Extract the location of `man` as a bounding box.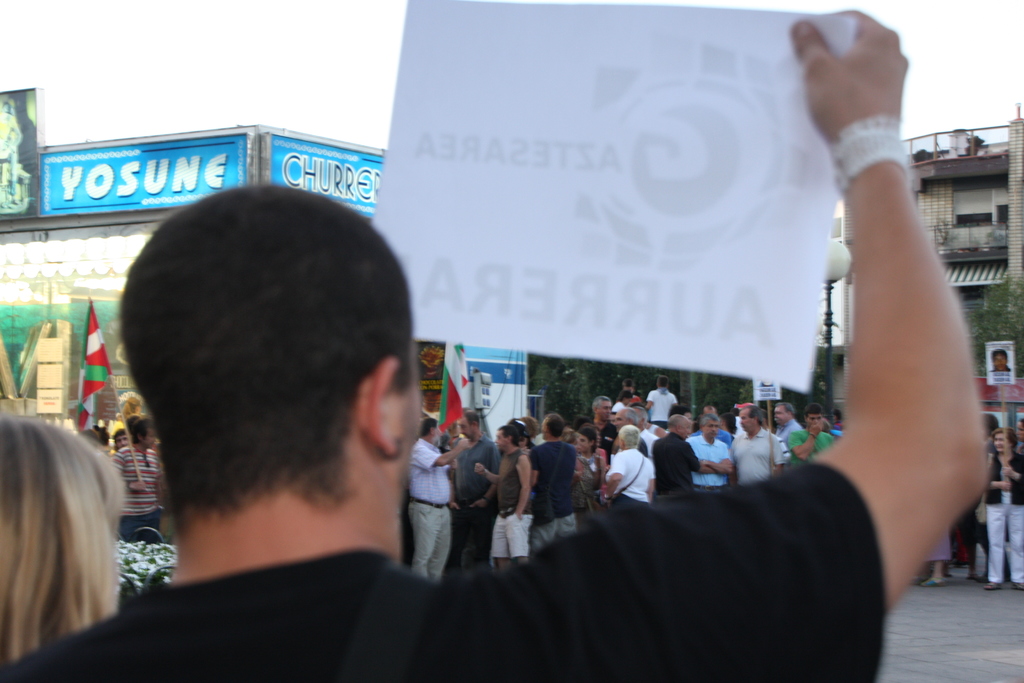
(x1=405, y1=415, x2=471, y2=579).
